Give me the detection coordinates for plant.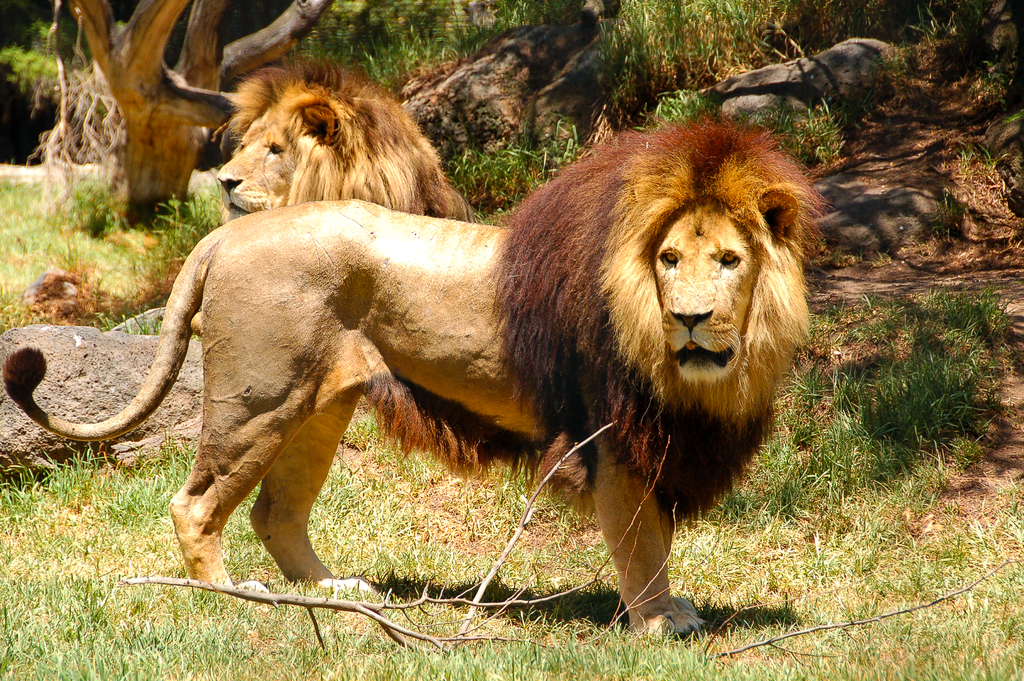
729 280 1015 520.
